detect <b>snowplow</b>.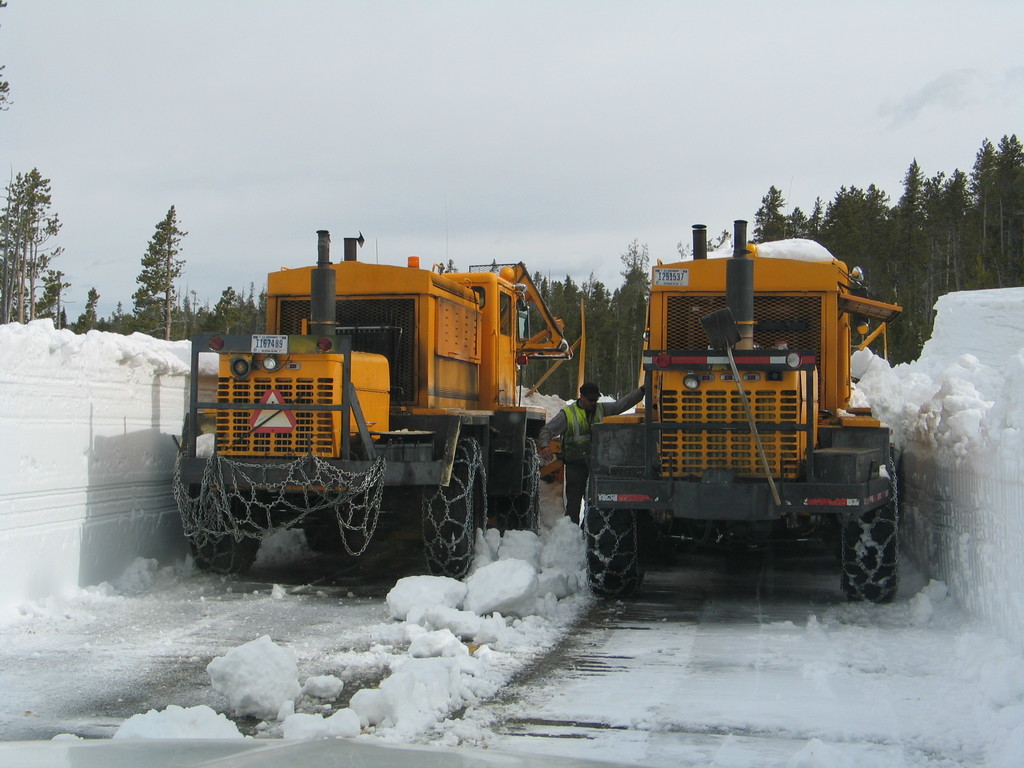
Detected at locate(580, 219, 907, 607).
